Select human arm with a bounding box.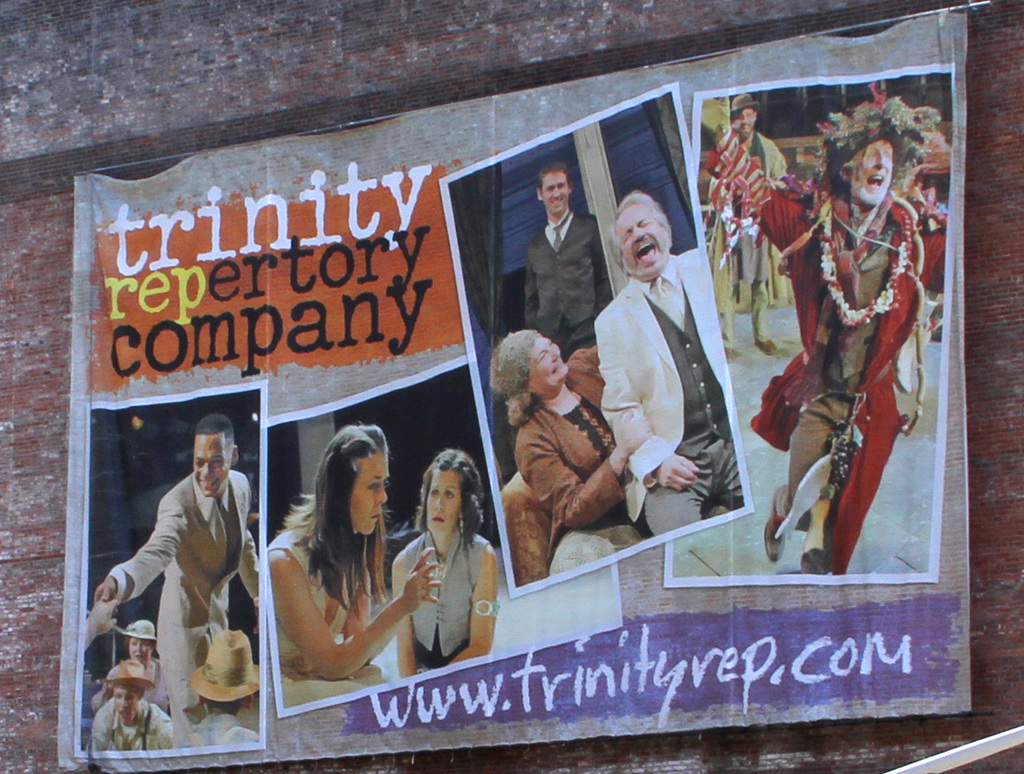
x1=81 y1=595 x2=120 y2=646.
